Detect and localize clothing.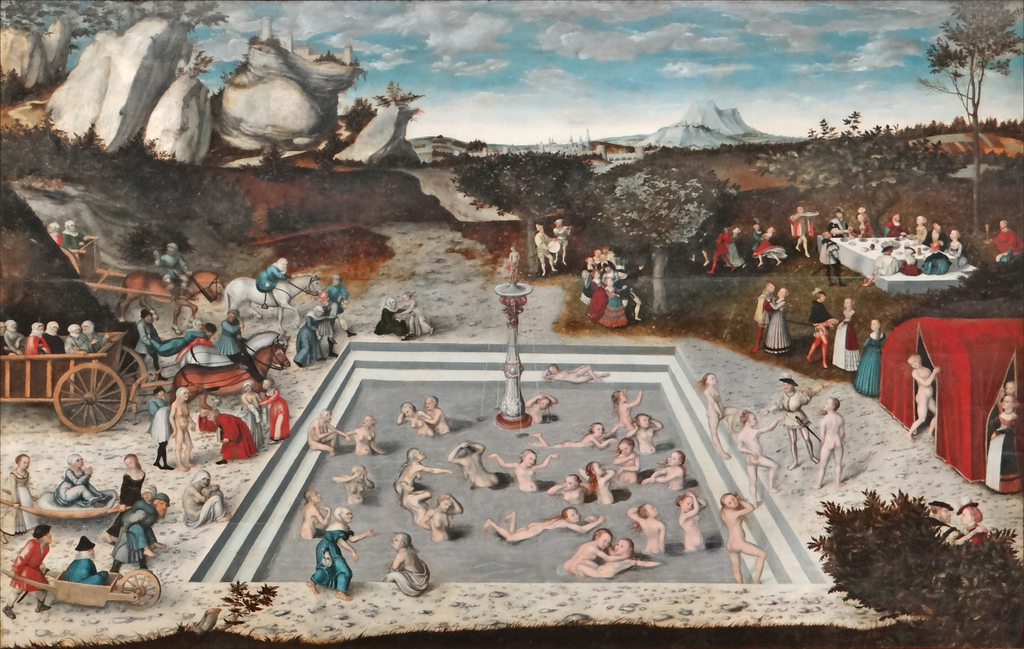
Localized at (x1=64, y1=217, x2=85, y2=248).
